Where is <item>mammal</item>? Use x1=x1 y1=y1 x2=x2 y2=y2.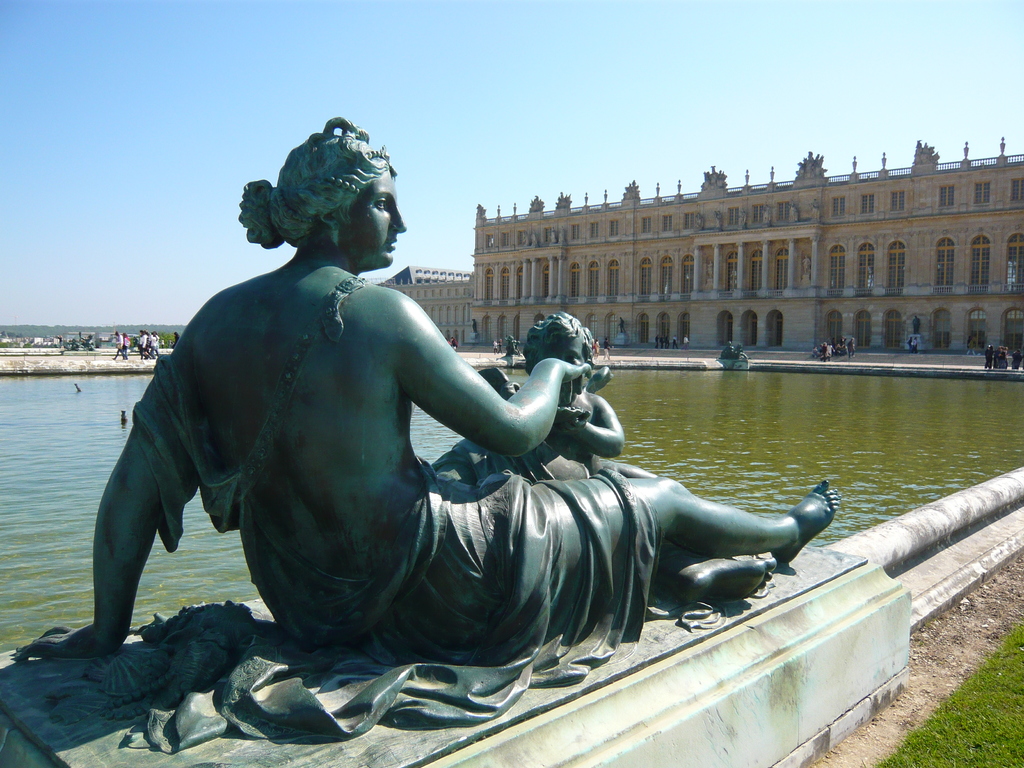
x1=913 y1=335 x2=918 y2=351.
